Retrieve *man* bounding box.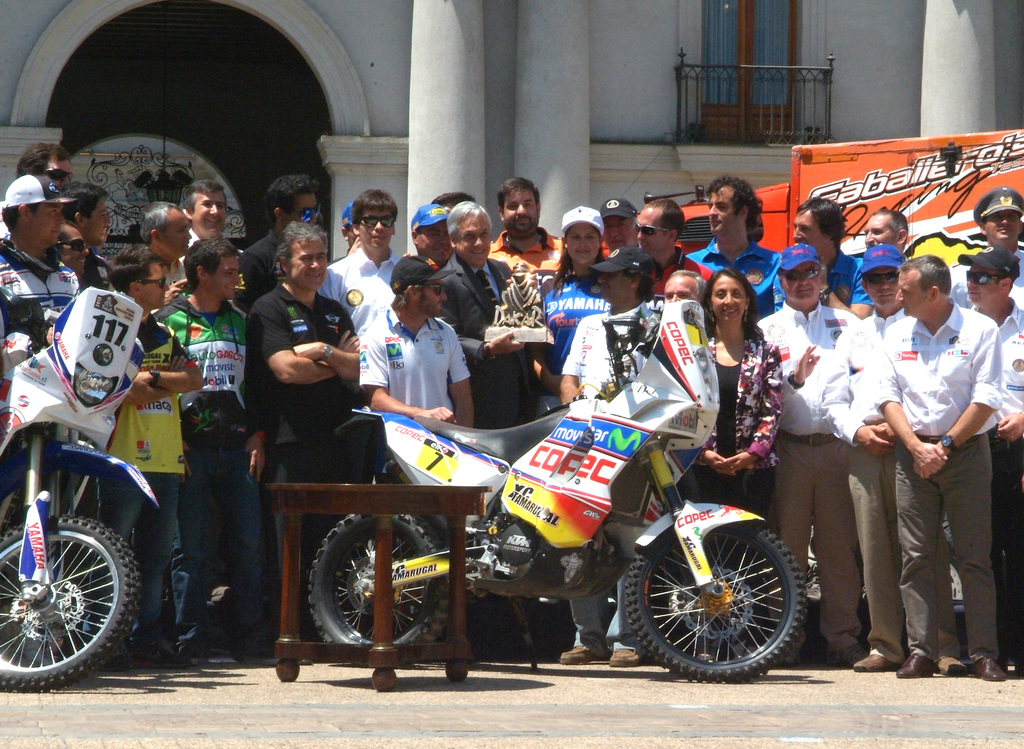
Bounding box: <box>432,198,512,431</box>.
